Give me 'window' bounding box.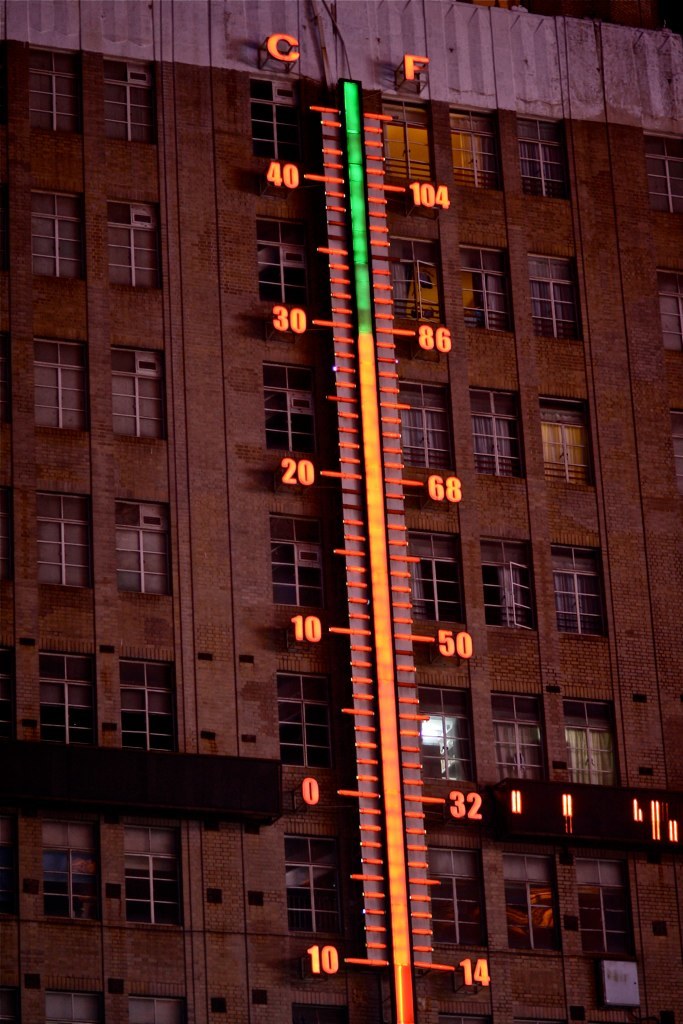
130 822 191 931.
